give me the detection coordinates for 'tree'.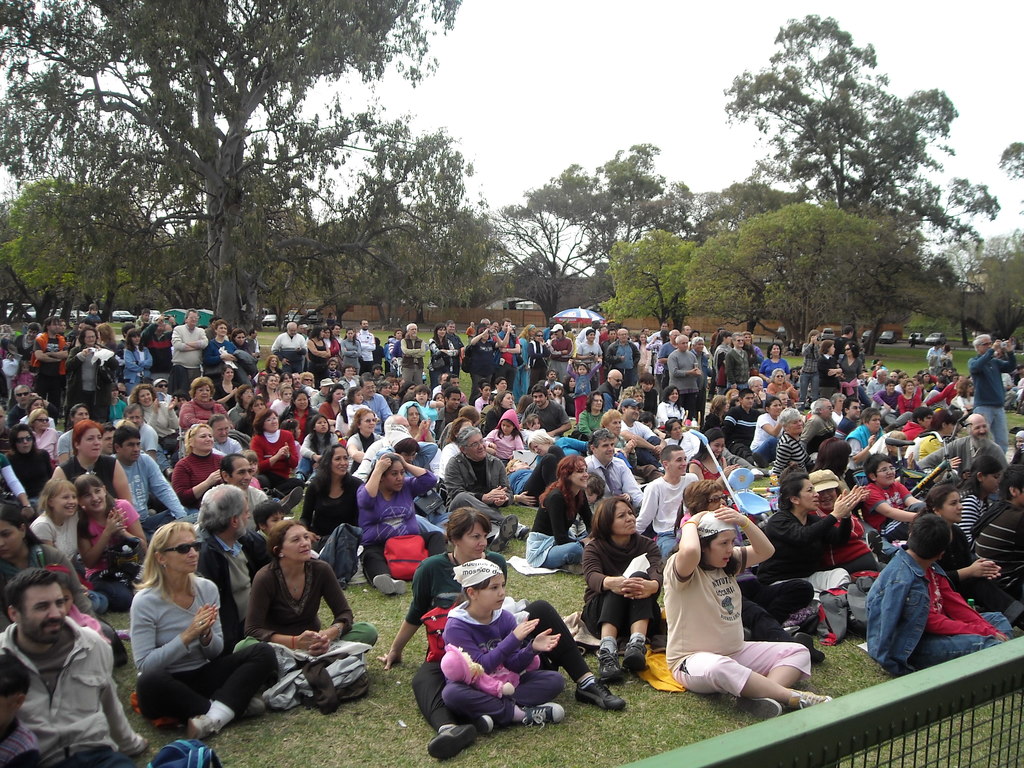
0/173/159/323.
